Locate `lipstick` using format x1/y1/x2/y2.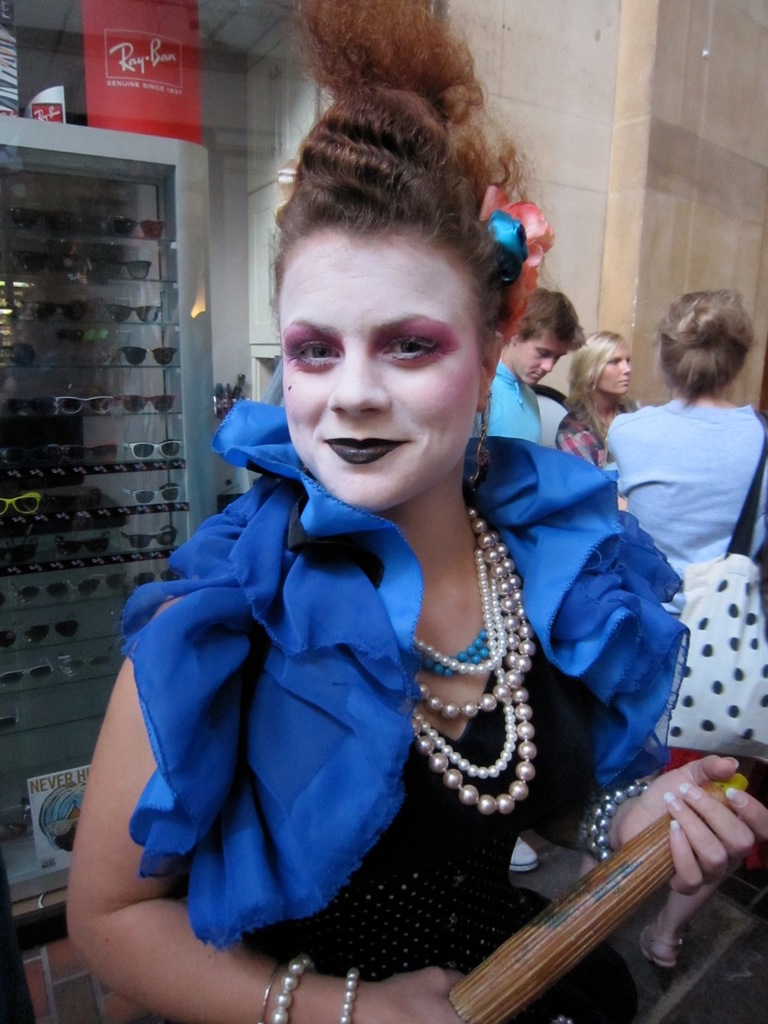
323/434/411/462.
